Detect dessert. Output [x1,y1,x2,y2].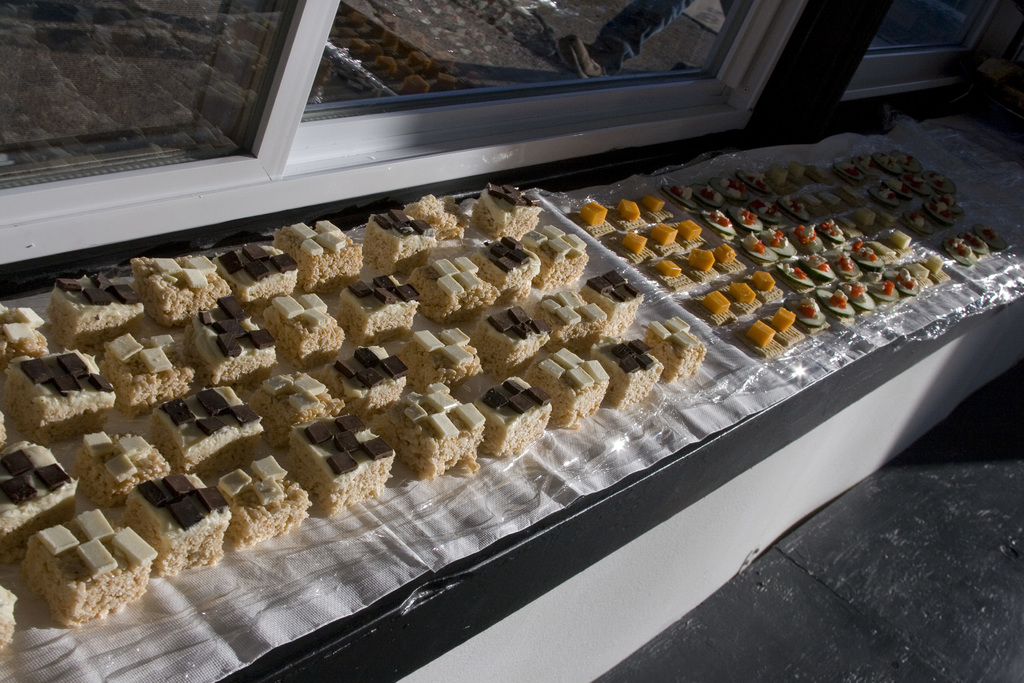
[816,258,832,277].
